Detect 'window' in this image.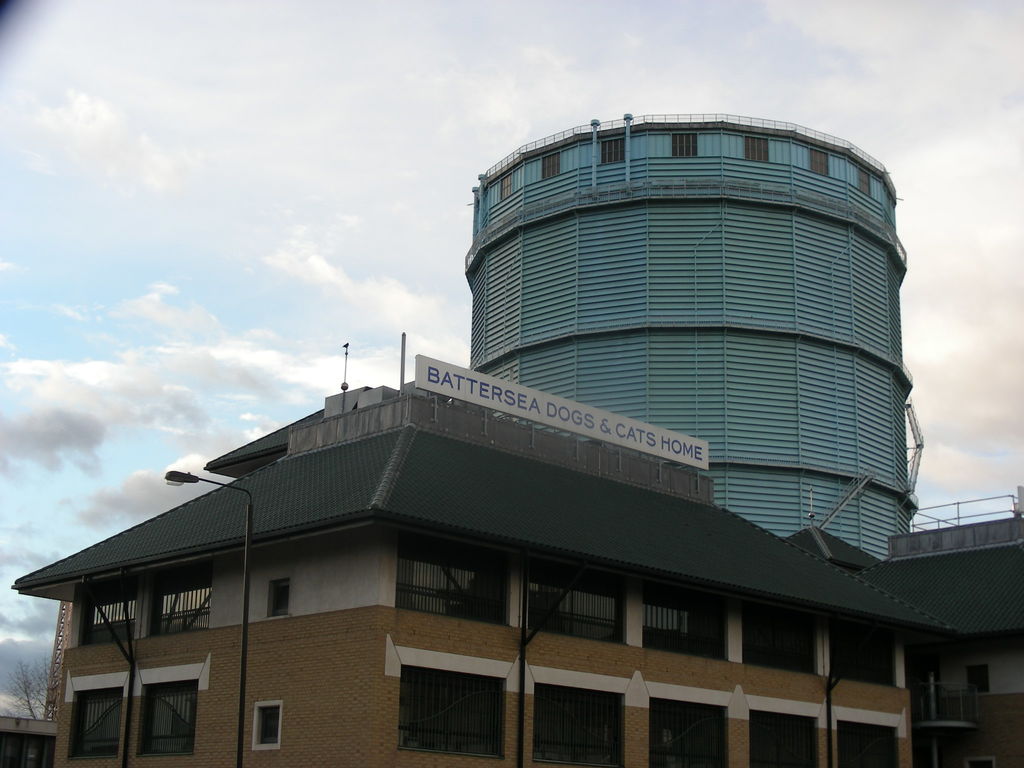
Detection: 837/722/899/767.
